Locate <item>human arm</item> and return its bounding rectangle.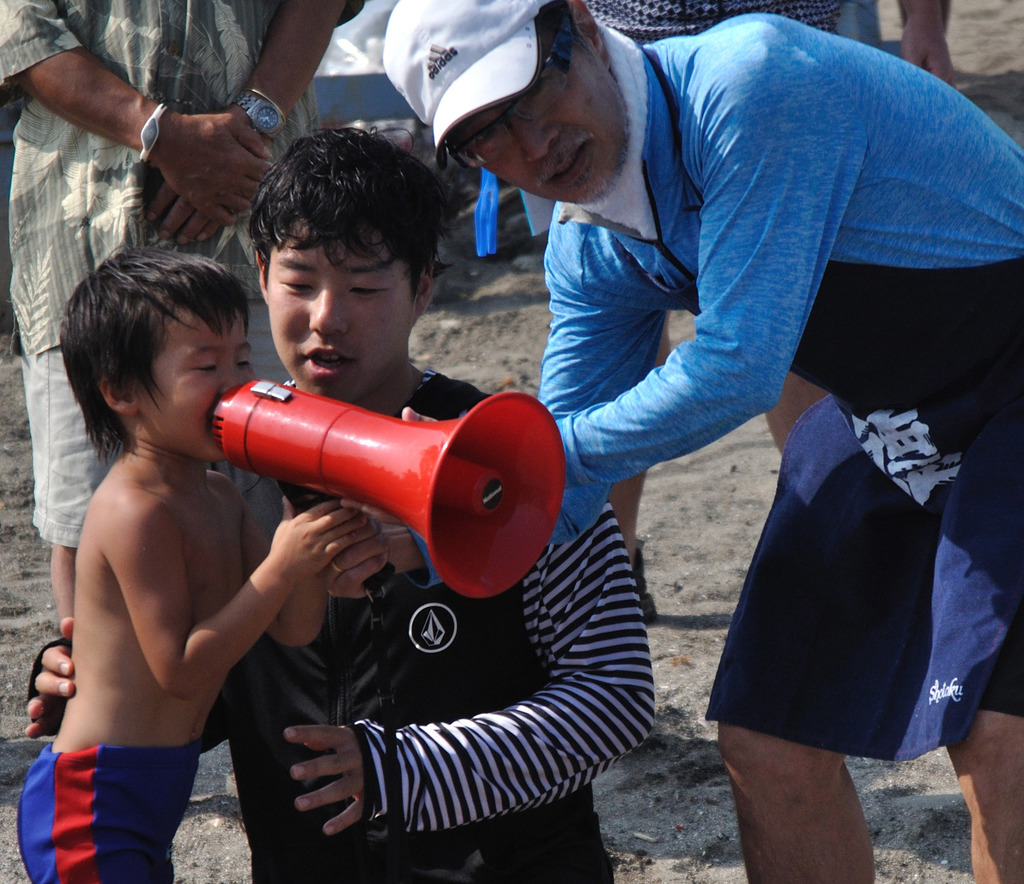
region(897, 0, 959, 87).
